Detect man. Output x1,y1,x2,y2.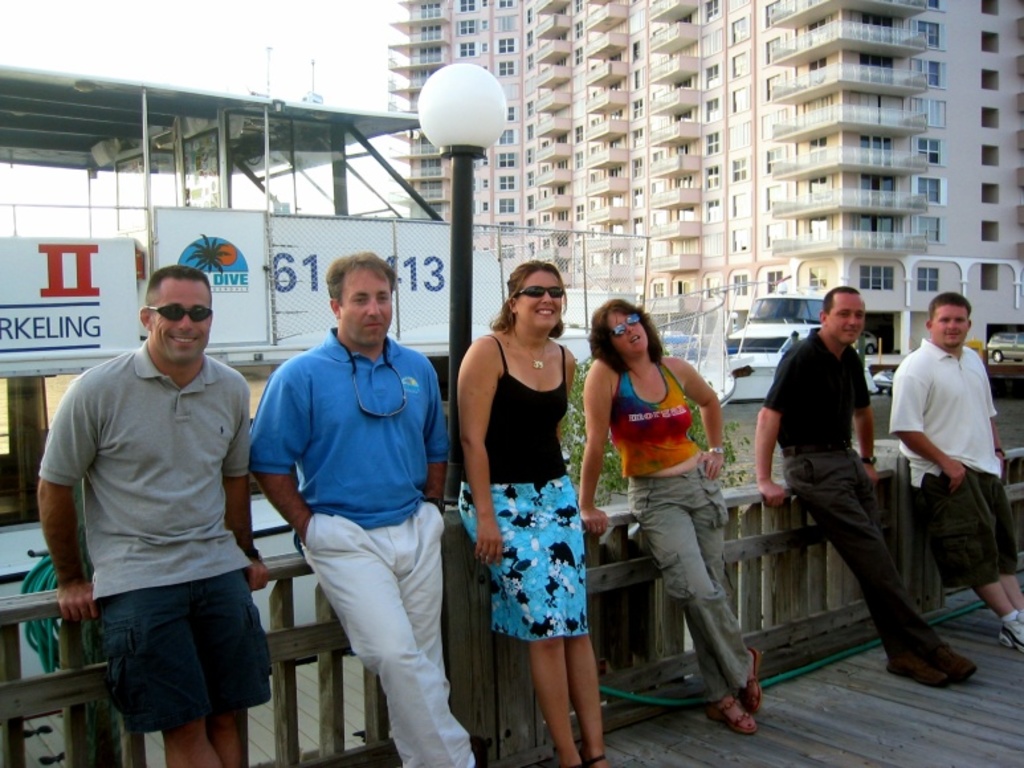
36,240,282,767.
